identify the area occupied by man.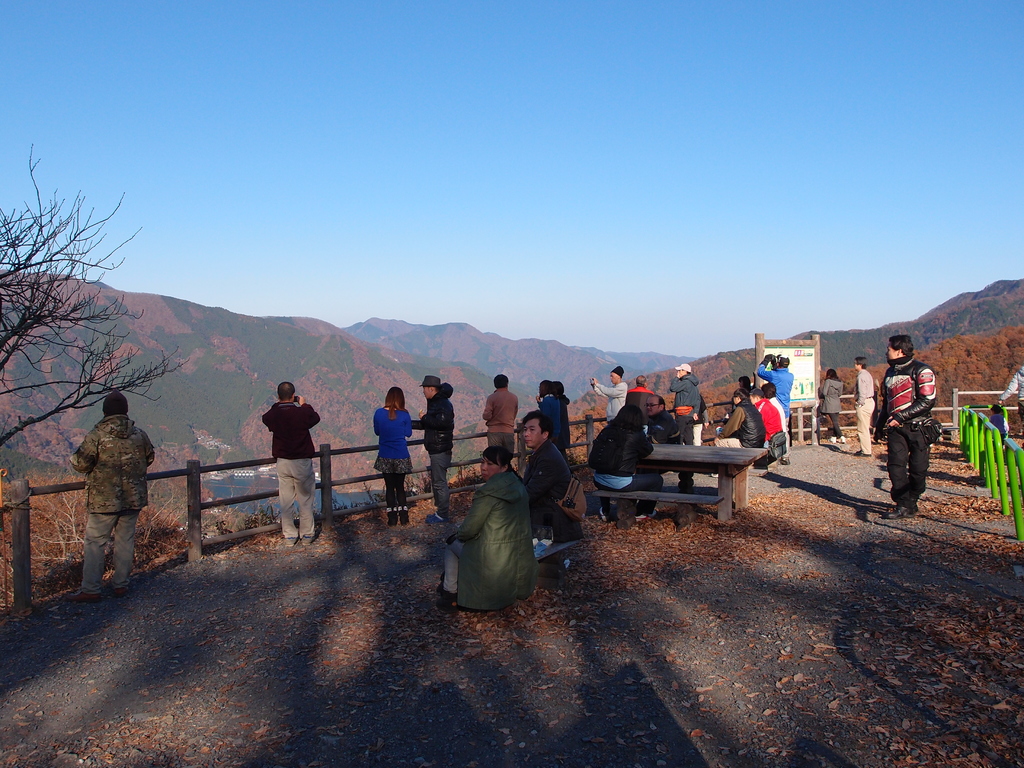
Area: <box>588,361,621,420</box>.
